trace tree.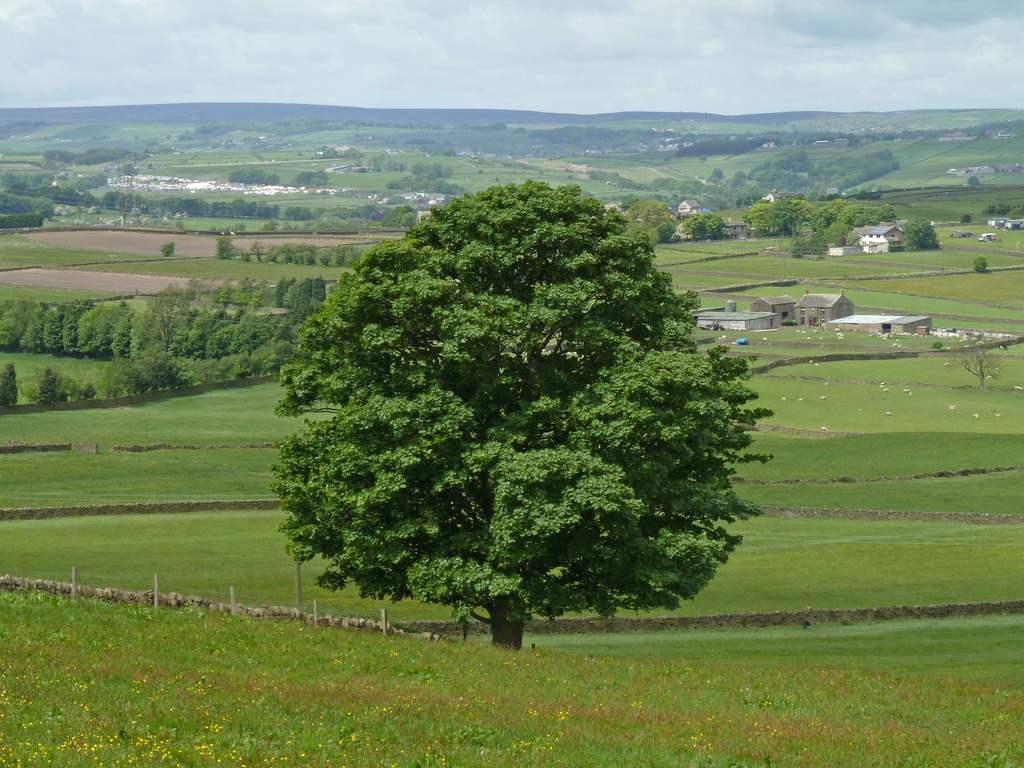
Traced to bbox(295, 275, 310, 309).
